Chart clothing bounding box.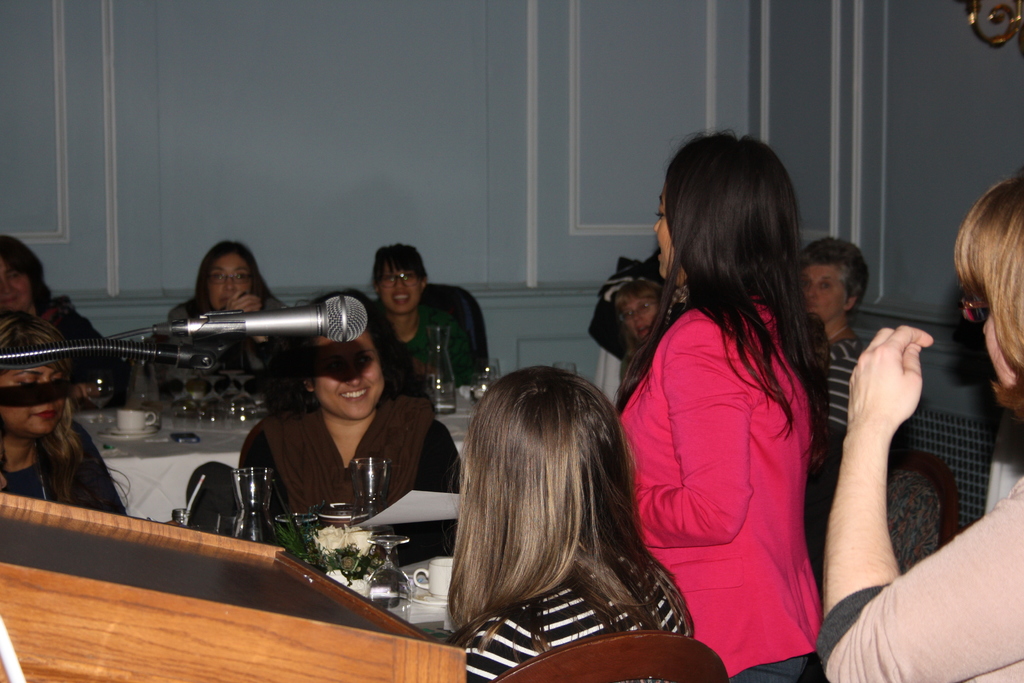
Charted: [20,285,125,399].
